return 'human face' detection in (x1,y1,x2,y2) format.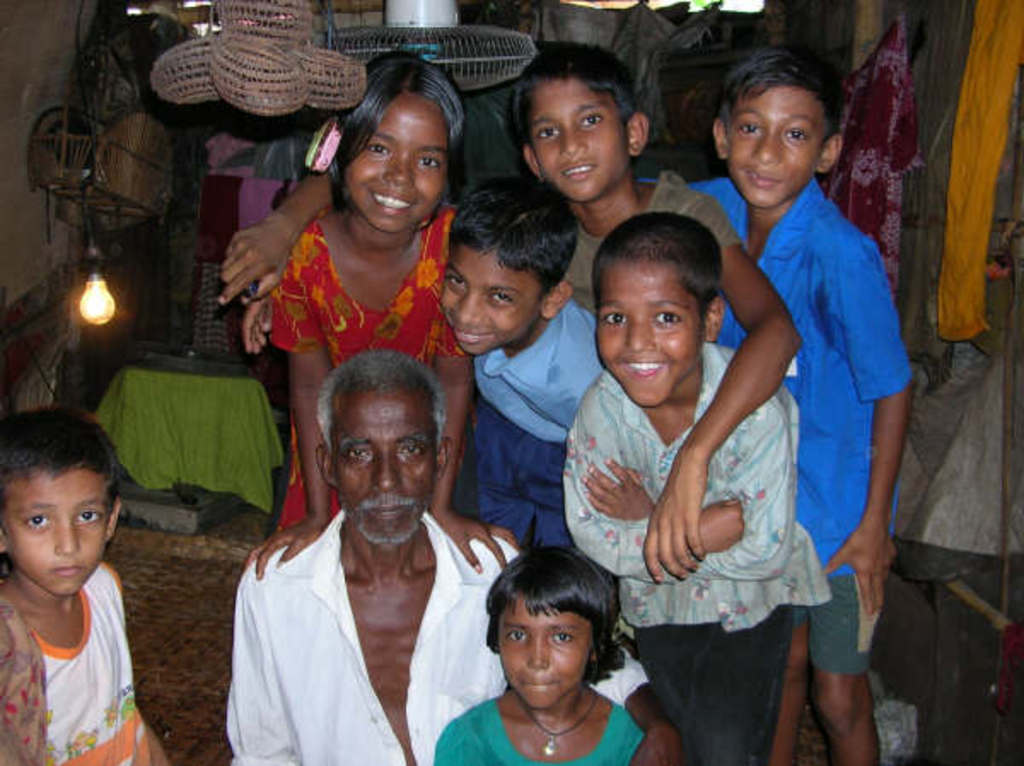
(727,75,817,203).
